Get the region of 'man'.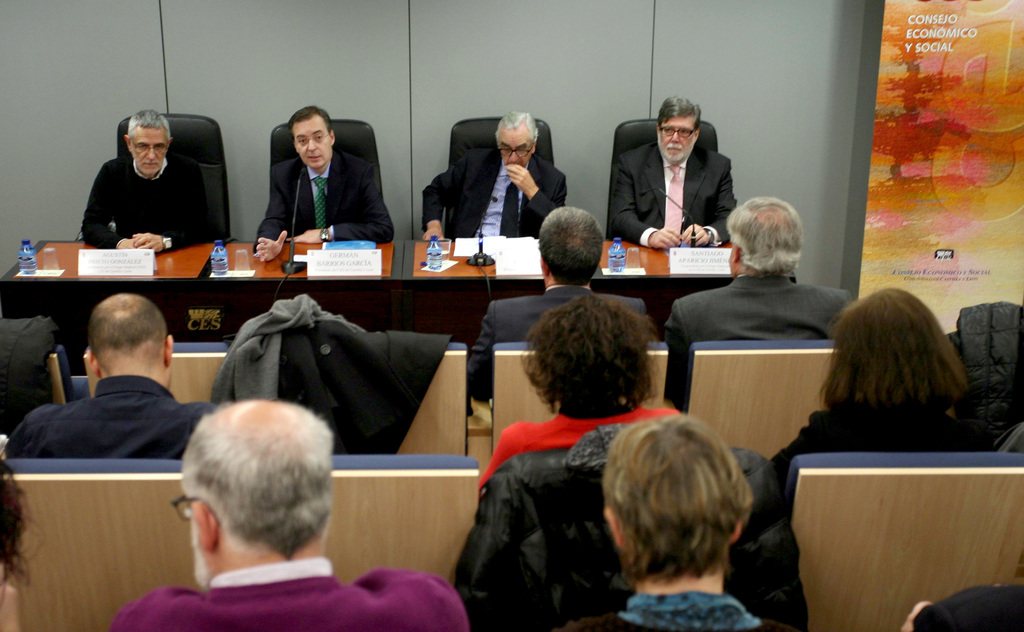
664:191:866:392.
